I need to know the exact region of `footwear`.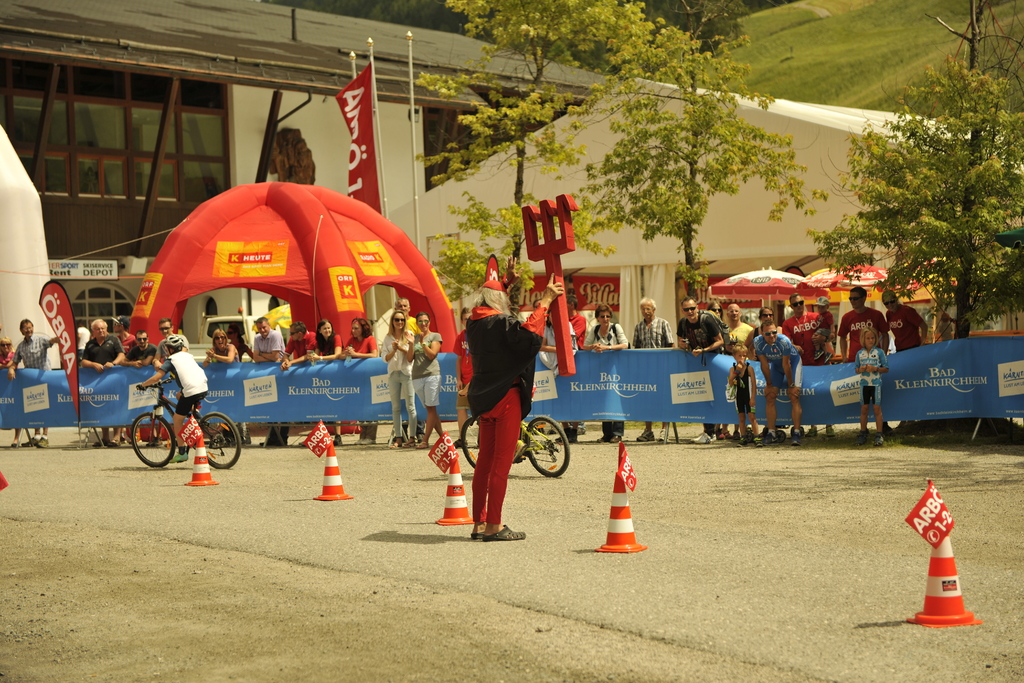
Region: rect(333, 435, 342, 448).
